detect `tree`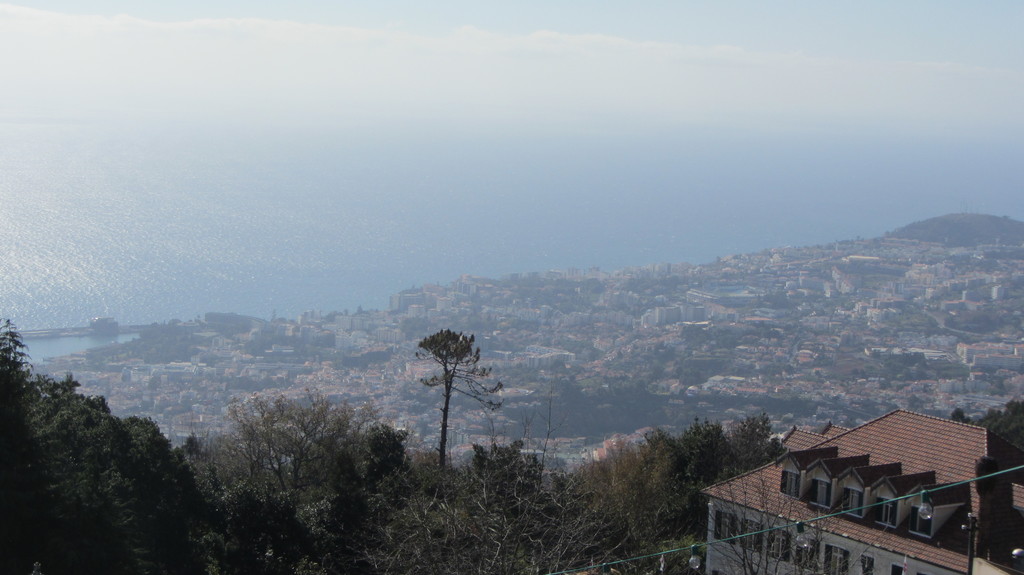
bbox=[404, 306, 502, 470]
